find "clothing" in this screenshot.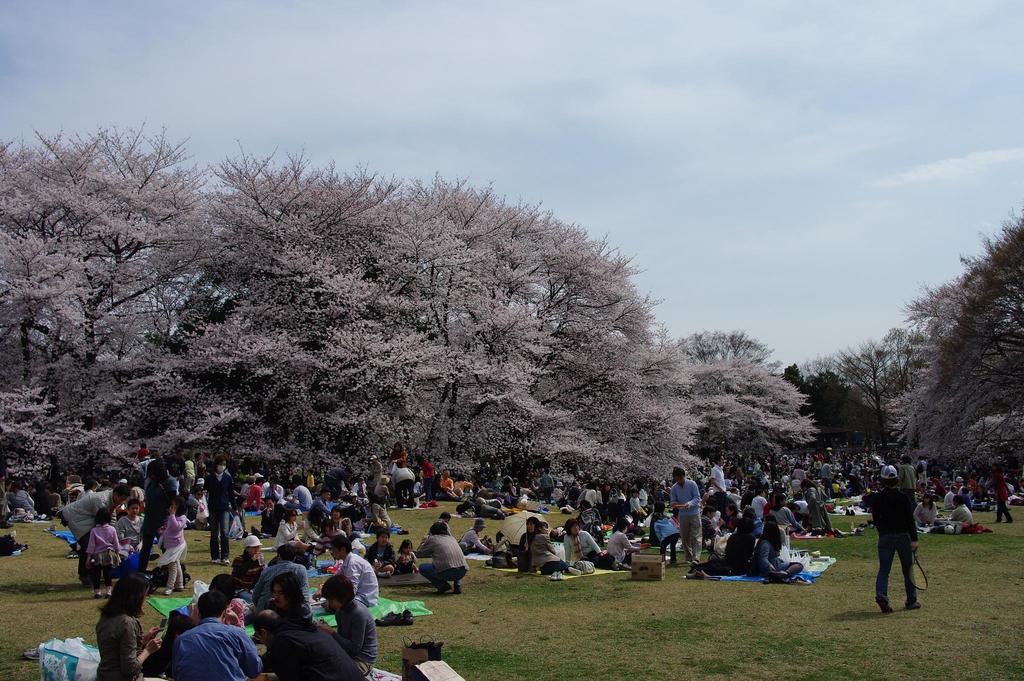
The bounding box for "clothing" is detection(495, 480, 502, 490).
